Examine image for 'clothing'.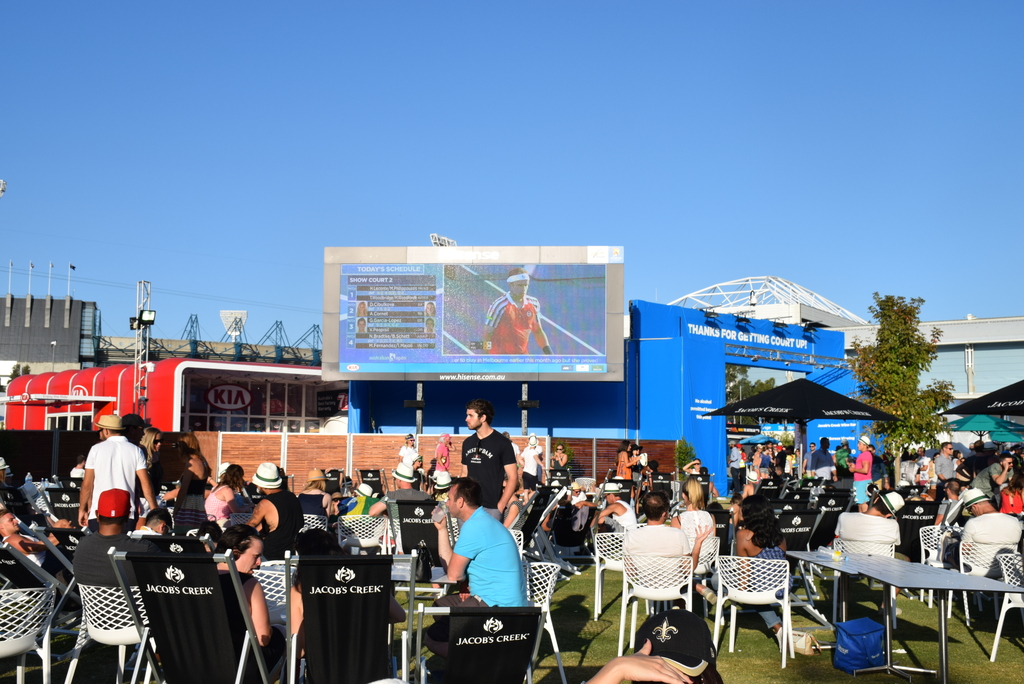
Examination result: (433,445,449,470).
